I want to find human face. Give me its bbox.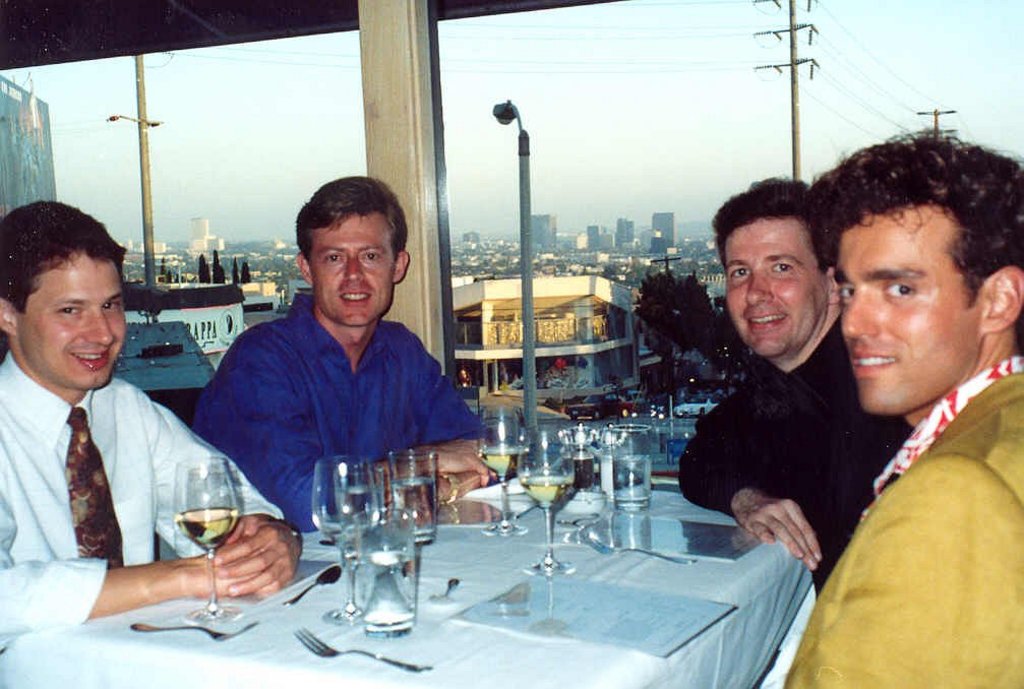
box(836, 202, 981, 413).
